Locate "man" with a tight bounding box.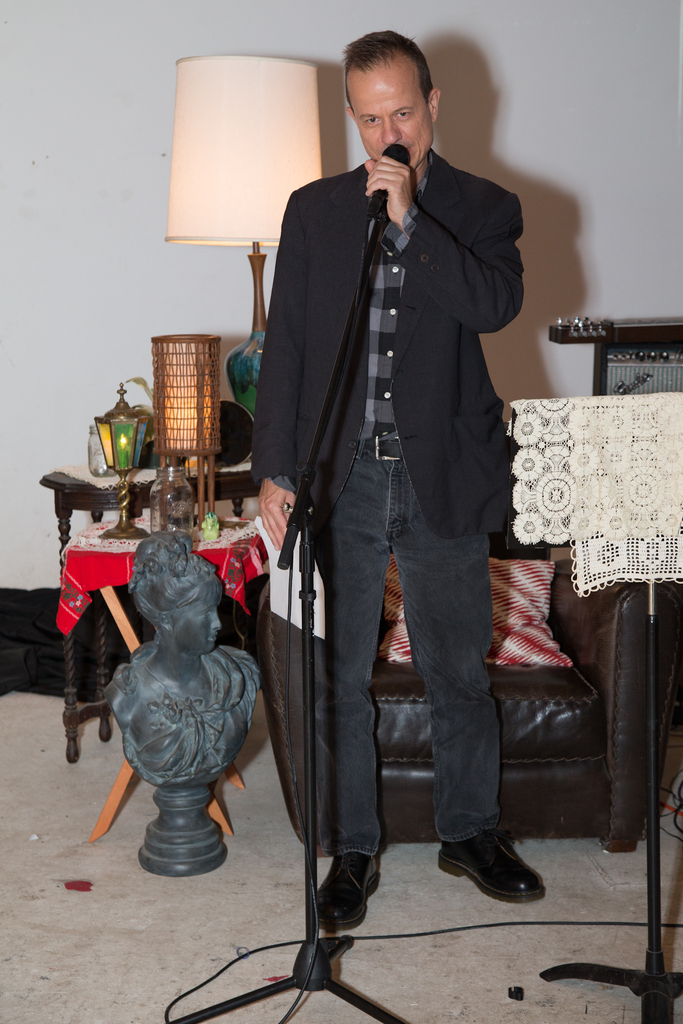
crop(270, 19, 551, 949).
